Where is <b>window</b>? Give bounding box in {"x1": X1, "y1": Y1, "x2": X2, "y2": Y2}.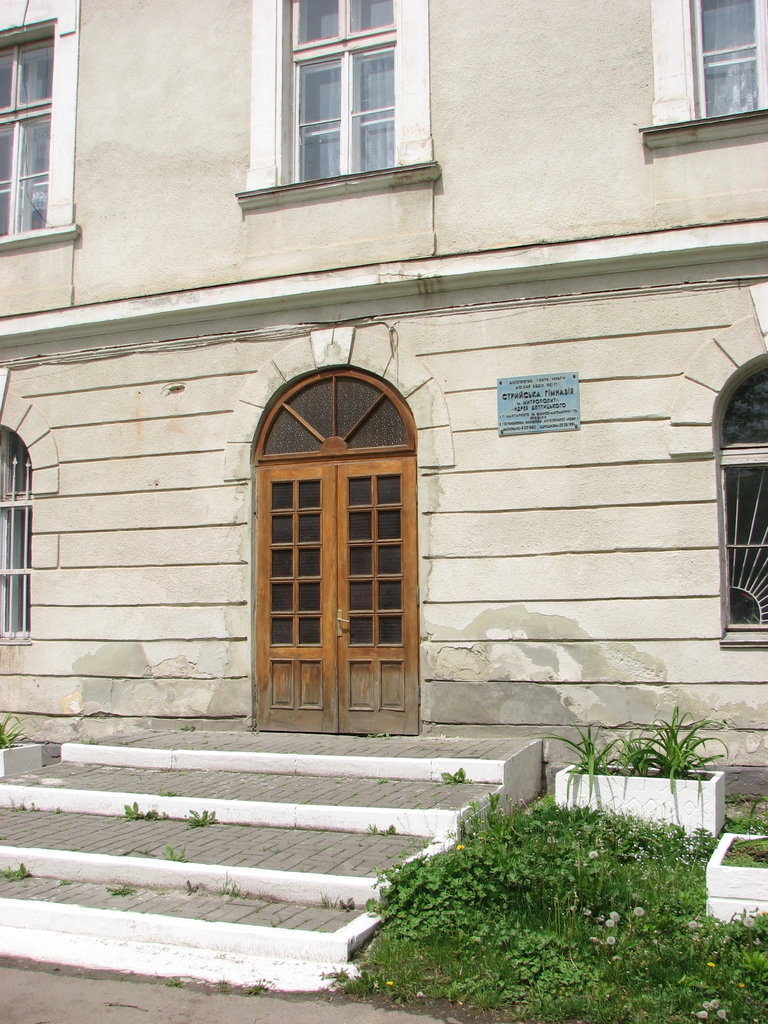
{"x1": 639, "y1": 0, "x2": 767, "y2": 130}.
